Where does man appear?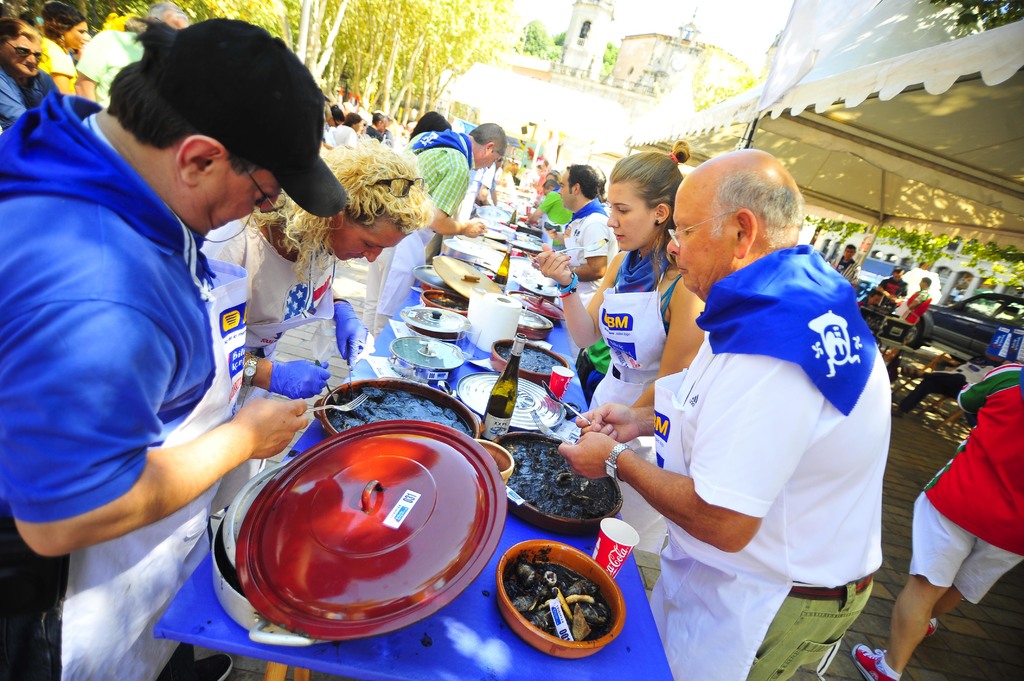
Appears at region(849, 358, 1023, 680).
